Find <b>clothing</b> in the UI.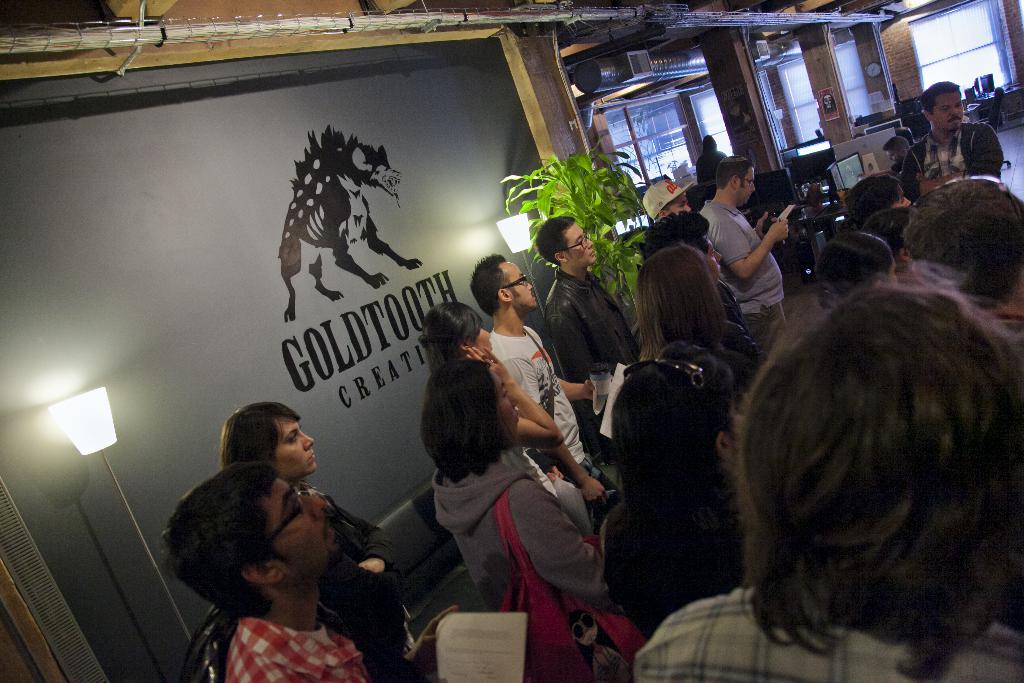
UI element at 630, 588, 1023, 682.
